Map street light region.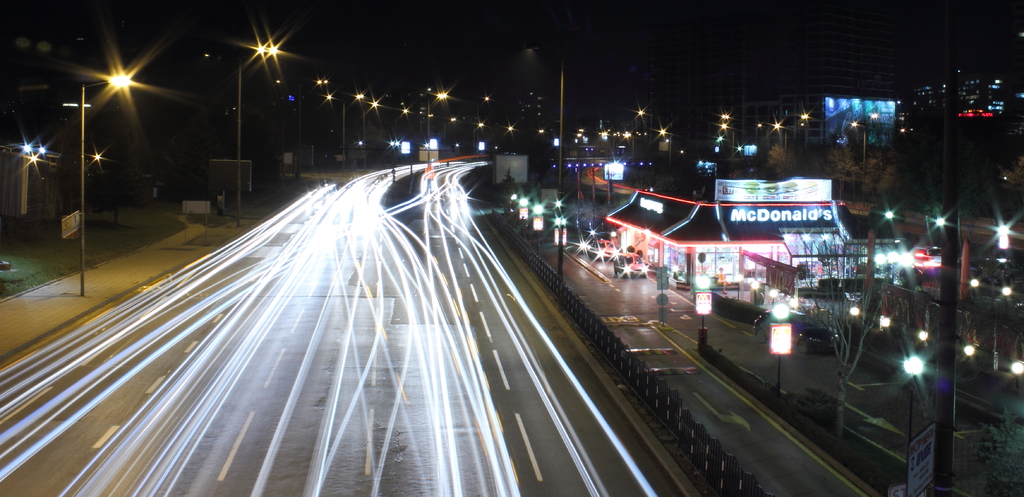
Mapped to [x1=556, y1=204, x2=571, y2=283].
